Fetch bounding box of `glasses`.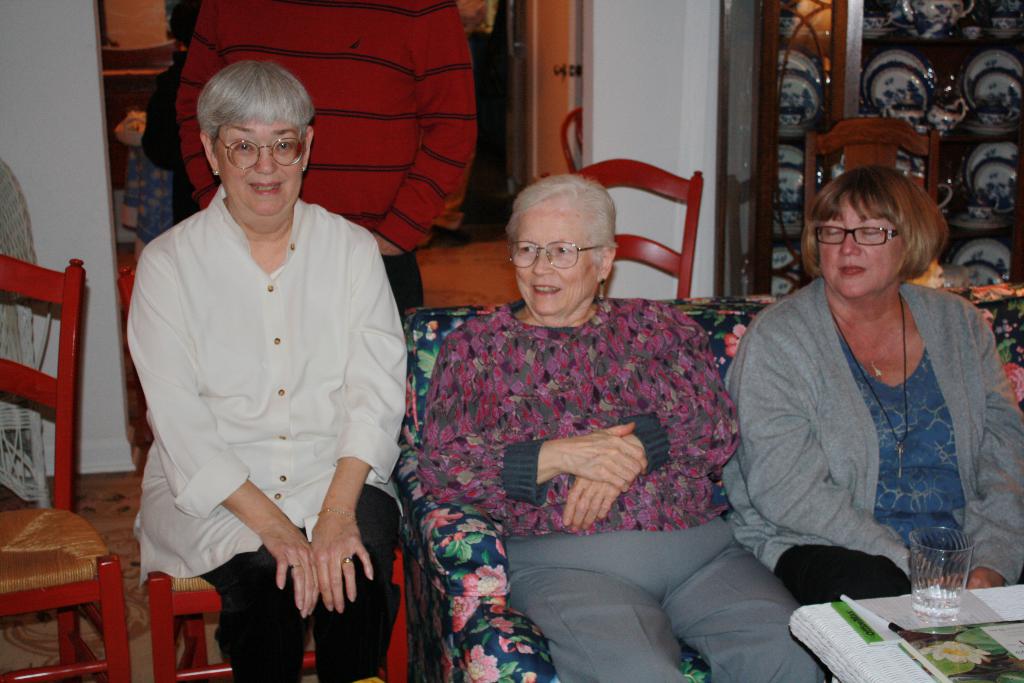
Bbox: {"left": 813, "top": 227, "right": 901, "bottom": 245}.
